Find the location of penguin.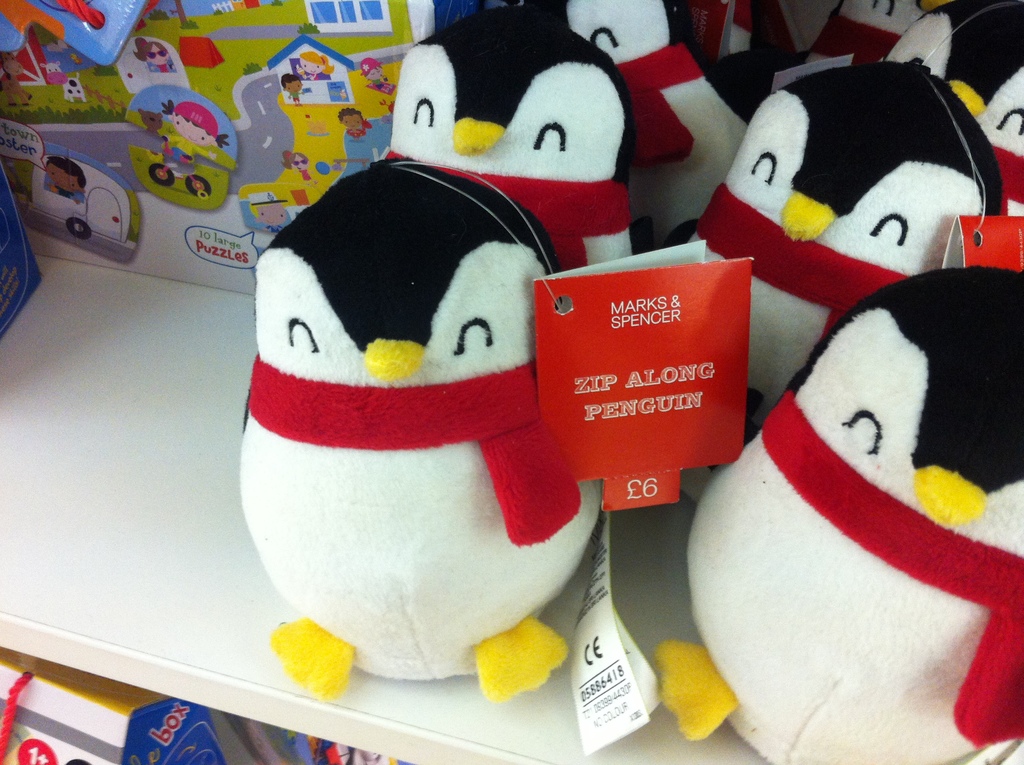
Location: region(638, 260, 1023, 764).
